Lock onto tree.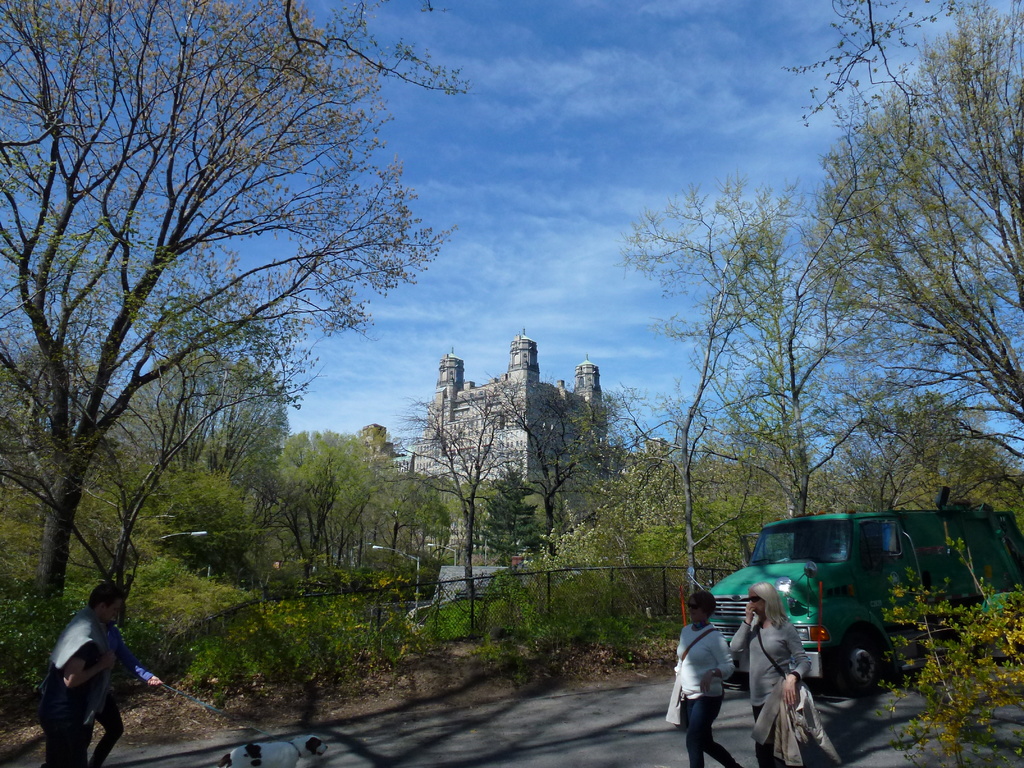
Locked: 244, 428, 356, 600.
